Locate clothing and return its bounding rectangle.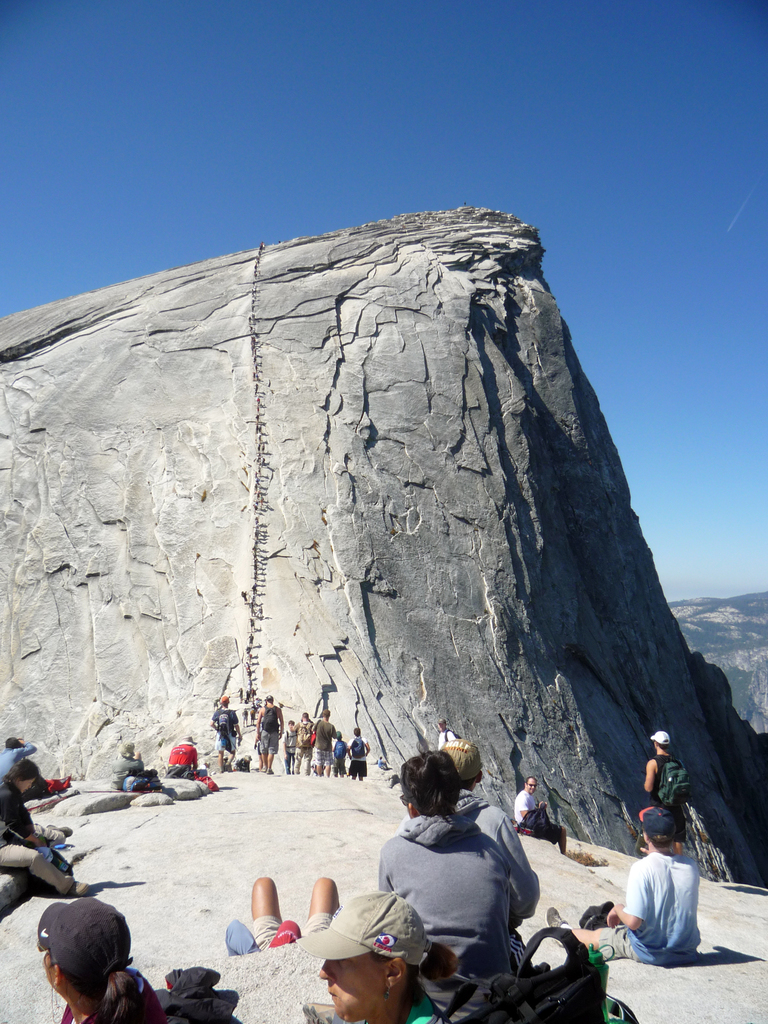
BBox(262, 706, 280, 757).
